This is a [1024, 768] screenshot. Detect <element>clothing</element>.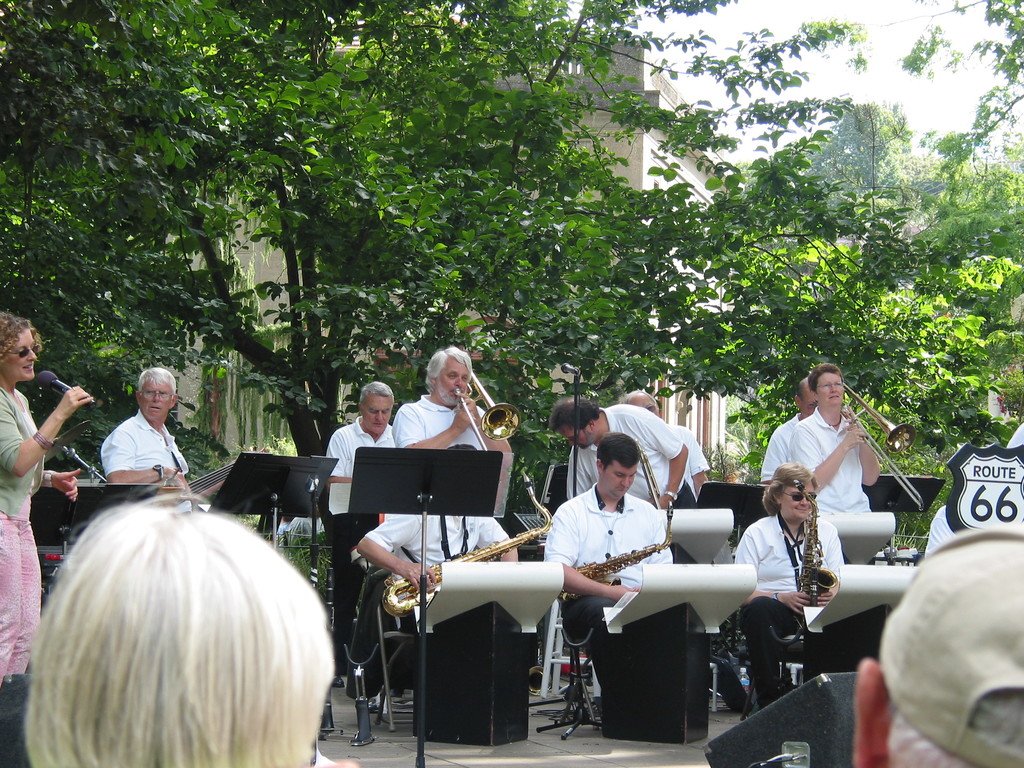
{"left": 538, "top": 480, "right": 673, "bottom": 684}.
